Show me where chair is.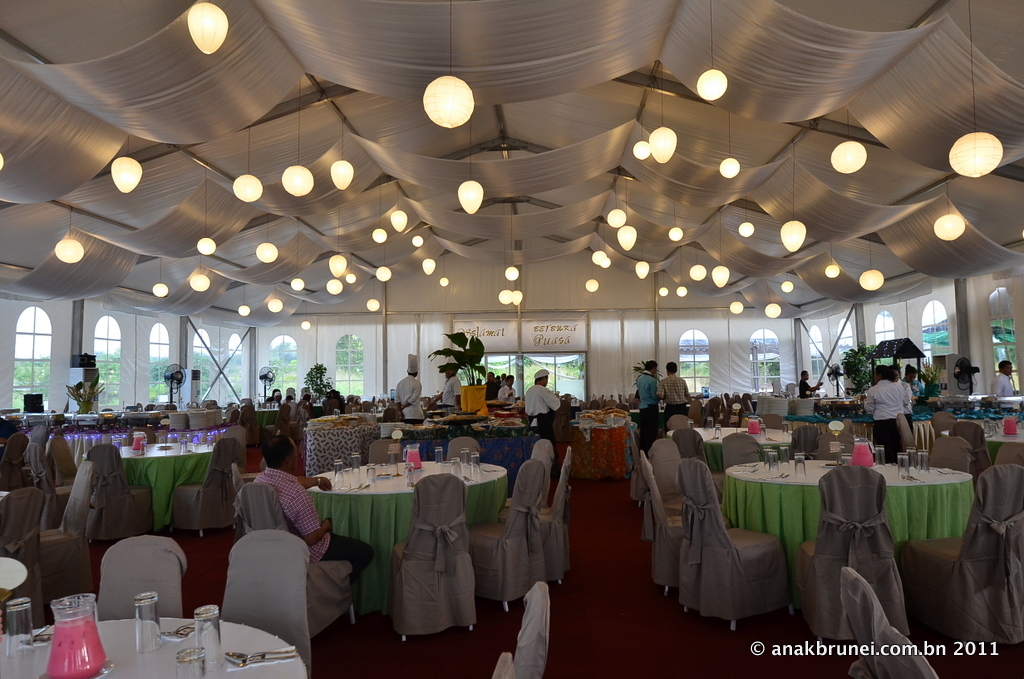
chair is at BBox(172, 435, 246, 531).
